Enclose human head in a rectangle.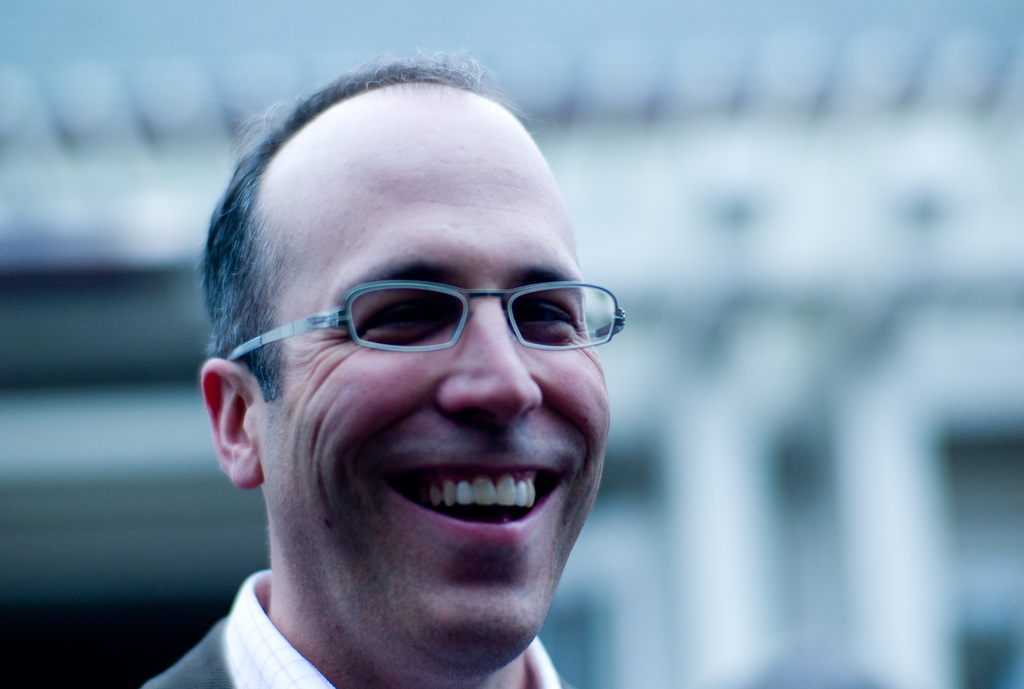
box=[230, 101, 609, 567].
